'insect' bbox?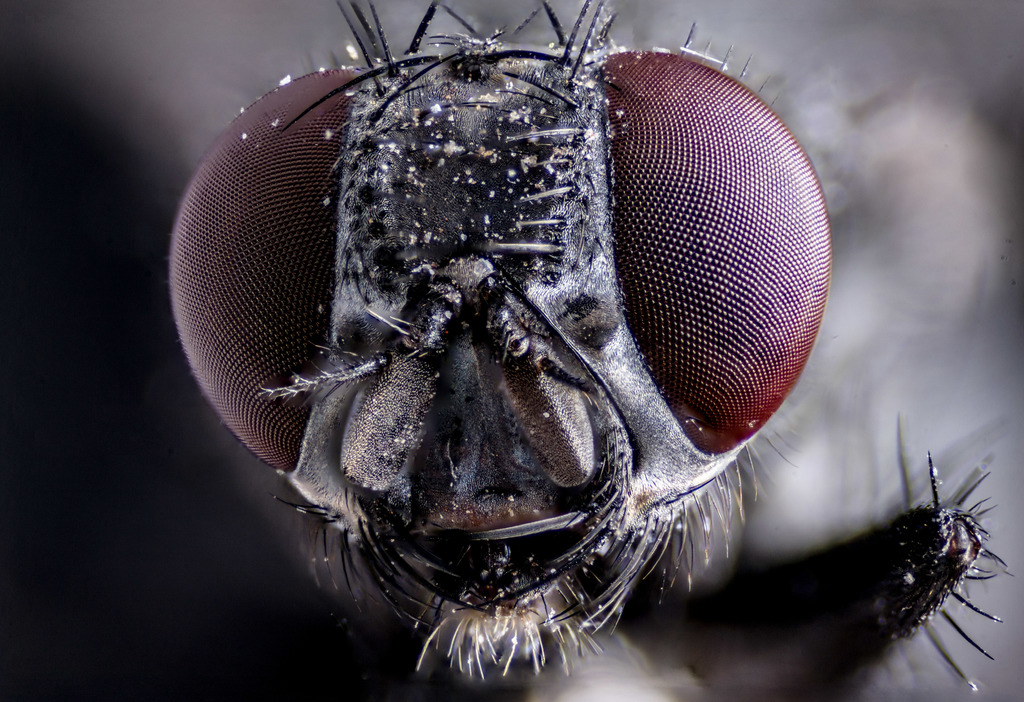
[168, 0, 1015, 687]
